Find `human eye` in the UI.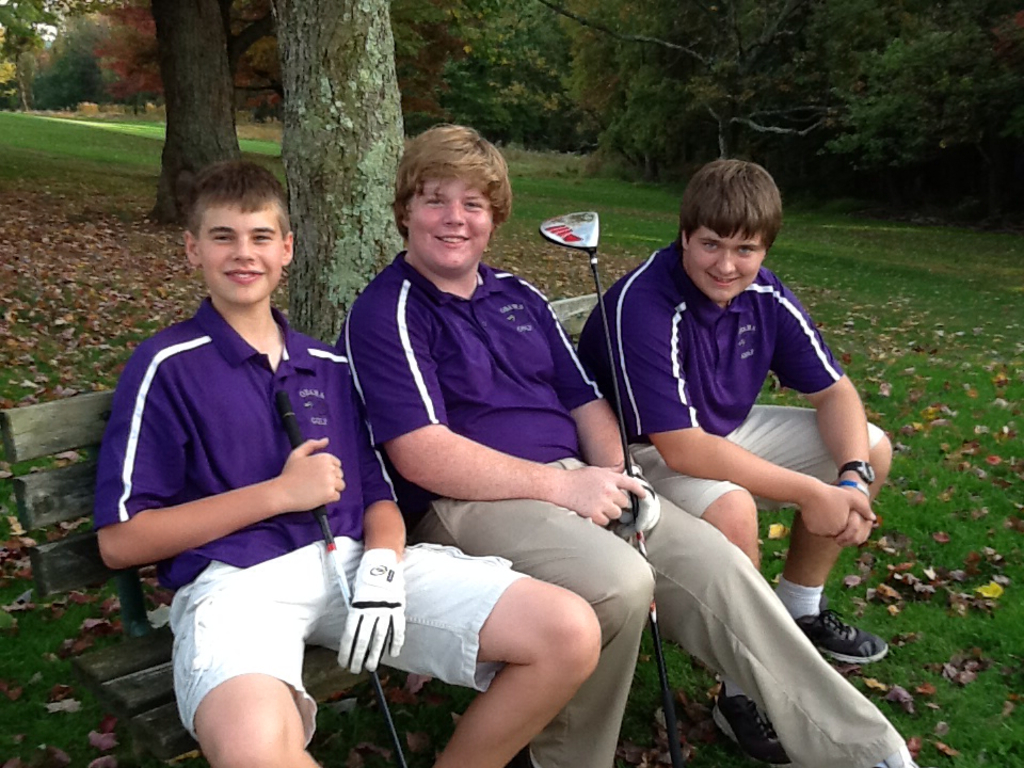
UI element at 701 234 718 254.
